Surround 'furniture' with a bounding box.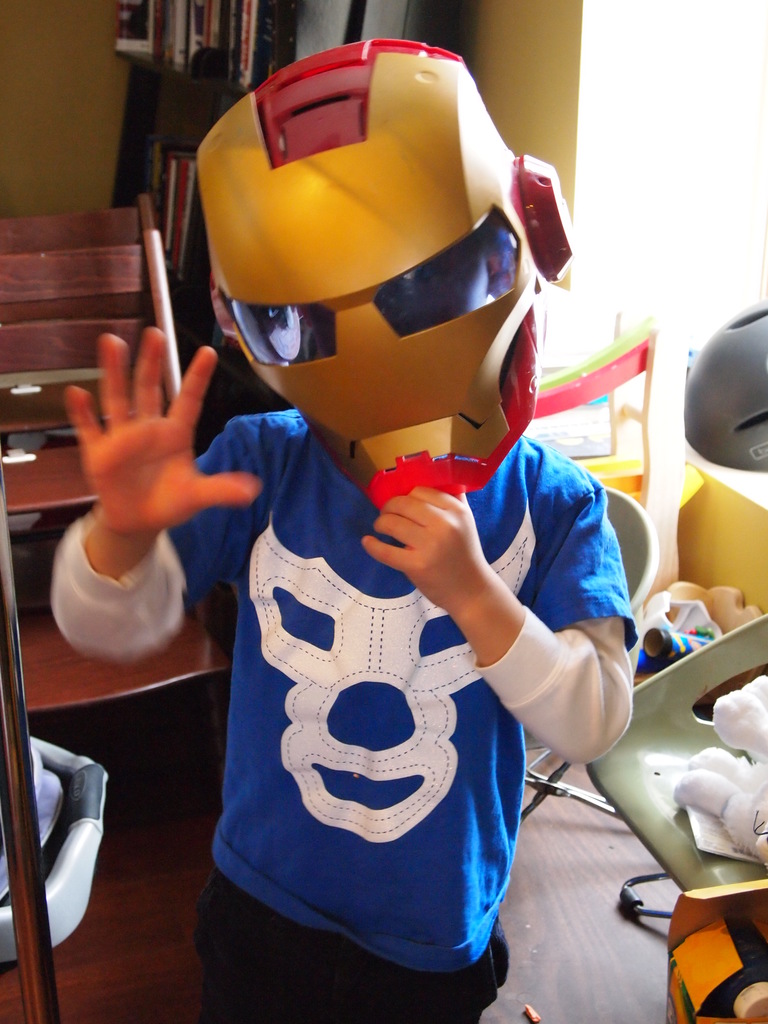
l=0, t=189, r=238, b=1021.
